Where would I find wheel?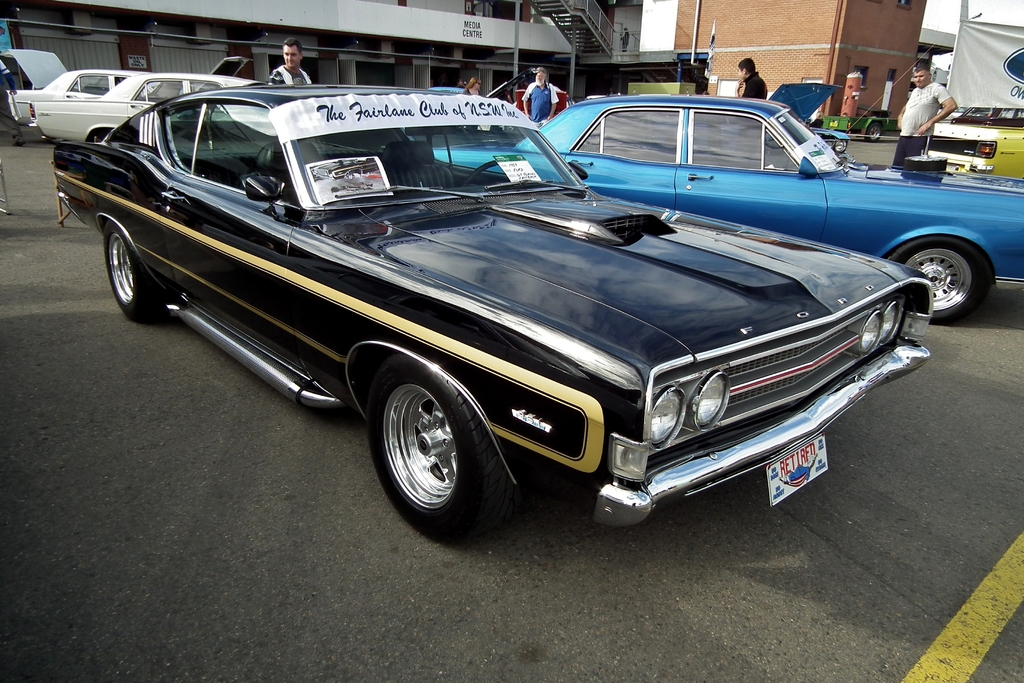
At BBox(863, 122, 886, 145).
